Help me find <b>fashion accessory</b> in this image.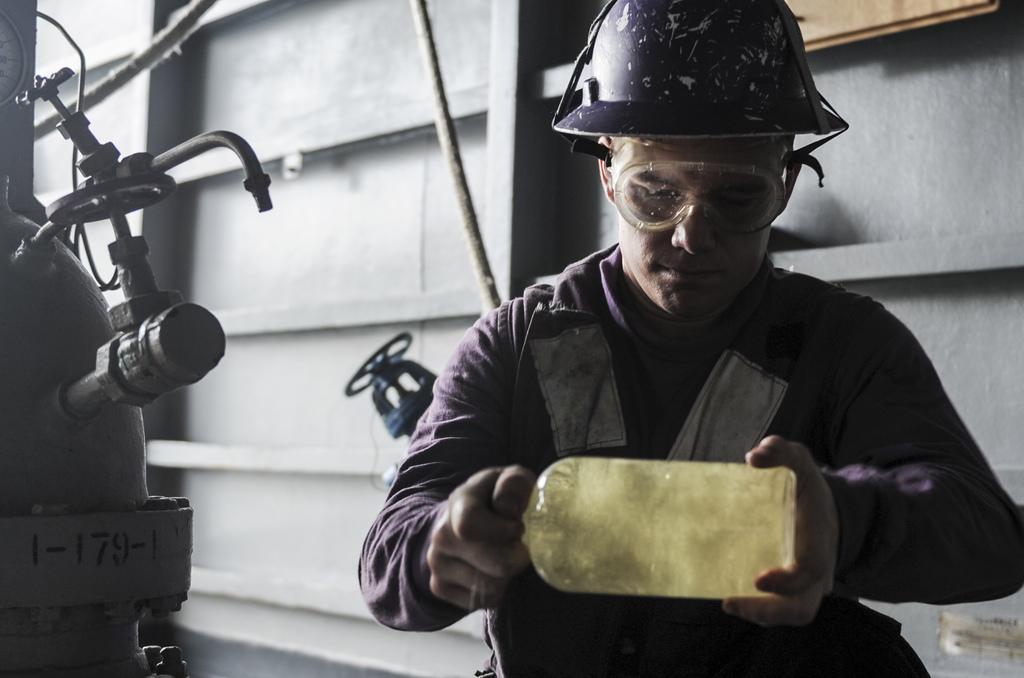
Found it: x1=611 y1=139 x2=785 y2=239.
